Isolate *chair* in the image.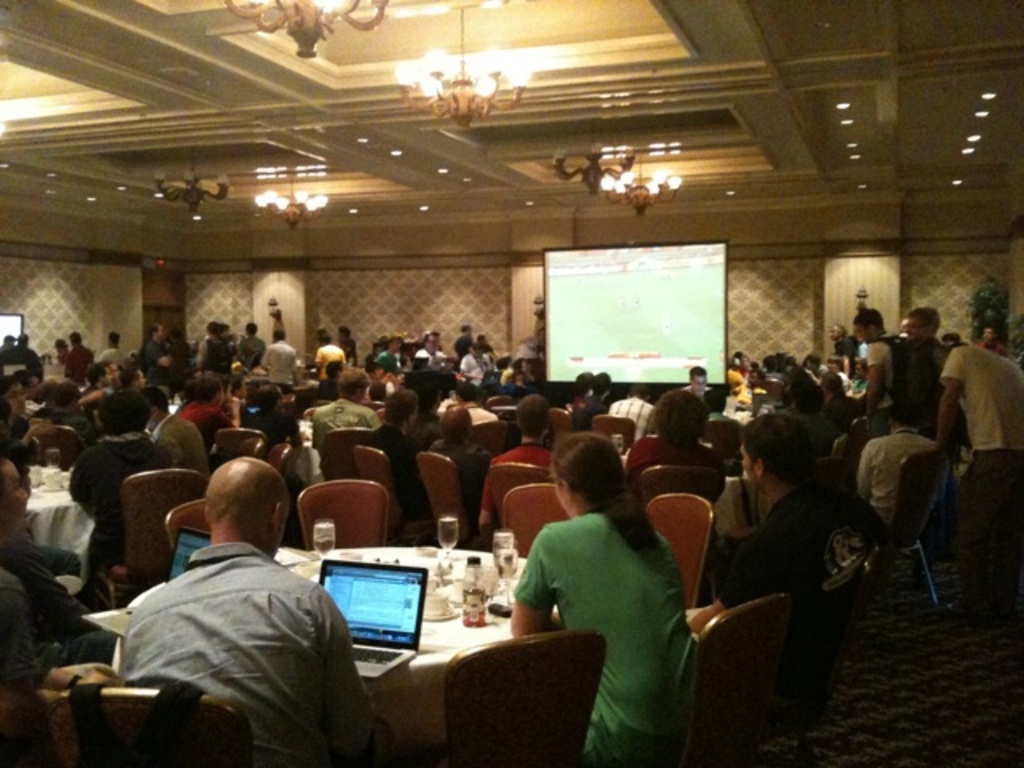
Isolated region: box=[864, 450, 938, 622].
